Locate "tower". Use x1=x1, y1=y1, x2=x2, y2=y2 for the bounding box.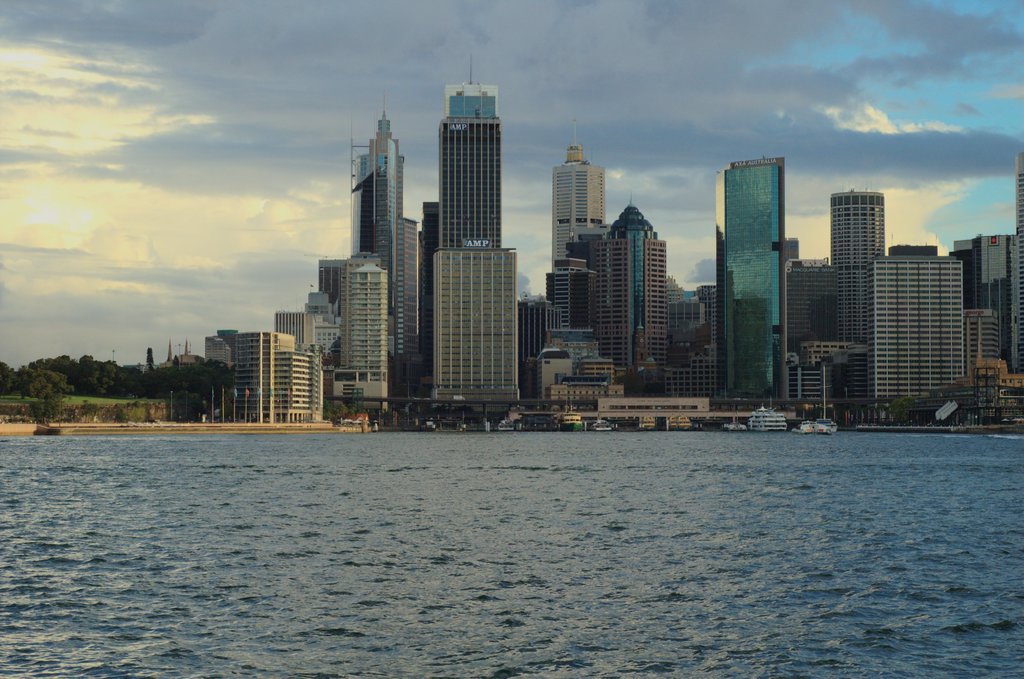
x1=552, y1=132, x2=611, y2=268.
